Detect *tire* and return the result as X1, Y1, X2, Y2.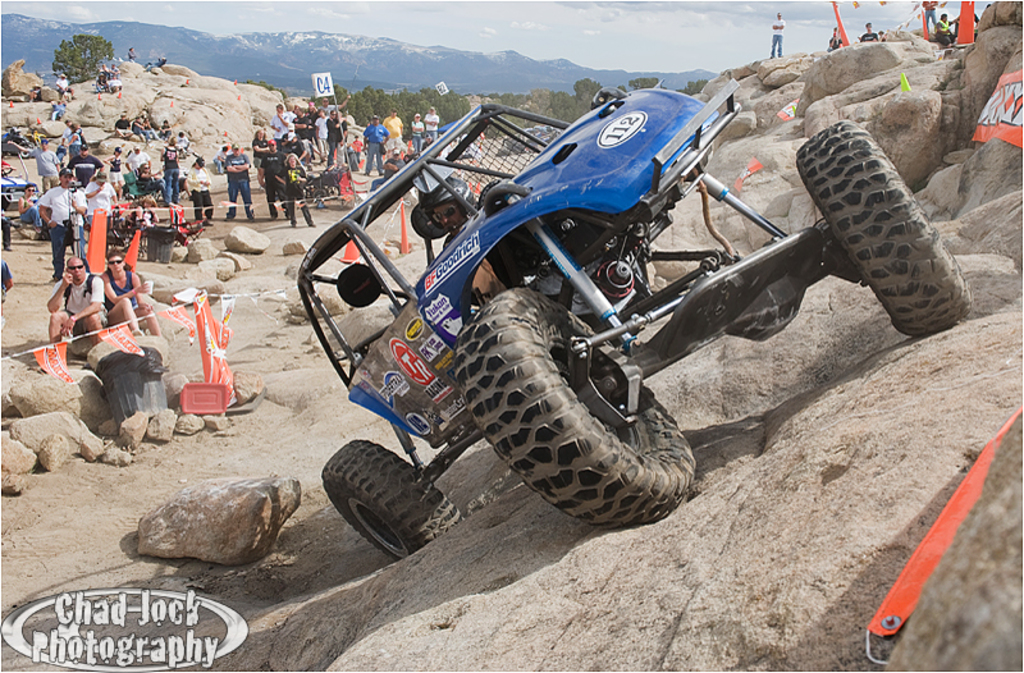
442, 299, 713, 532.
